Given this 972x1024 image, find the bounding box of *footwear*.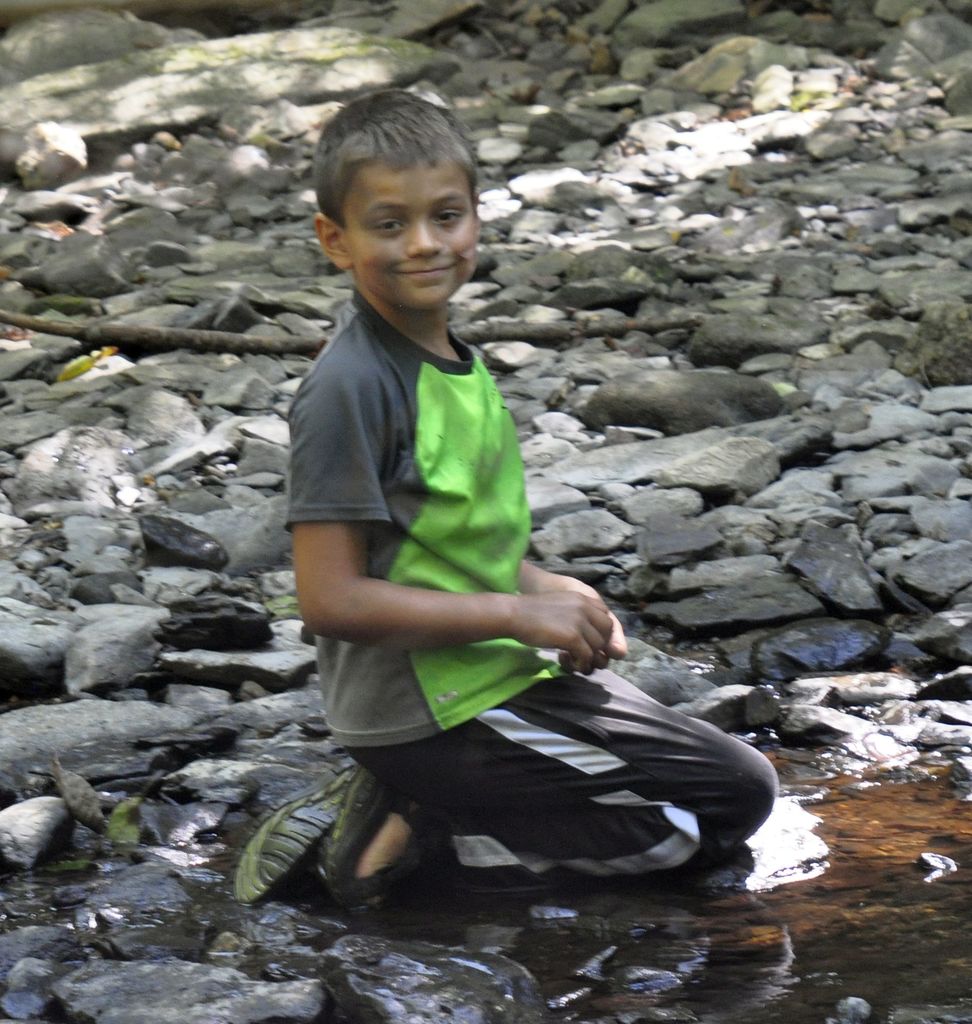
<region>225, 756, 386, 908</region>.
